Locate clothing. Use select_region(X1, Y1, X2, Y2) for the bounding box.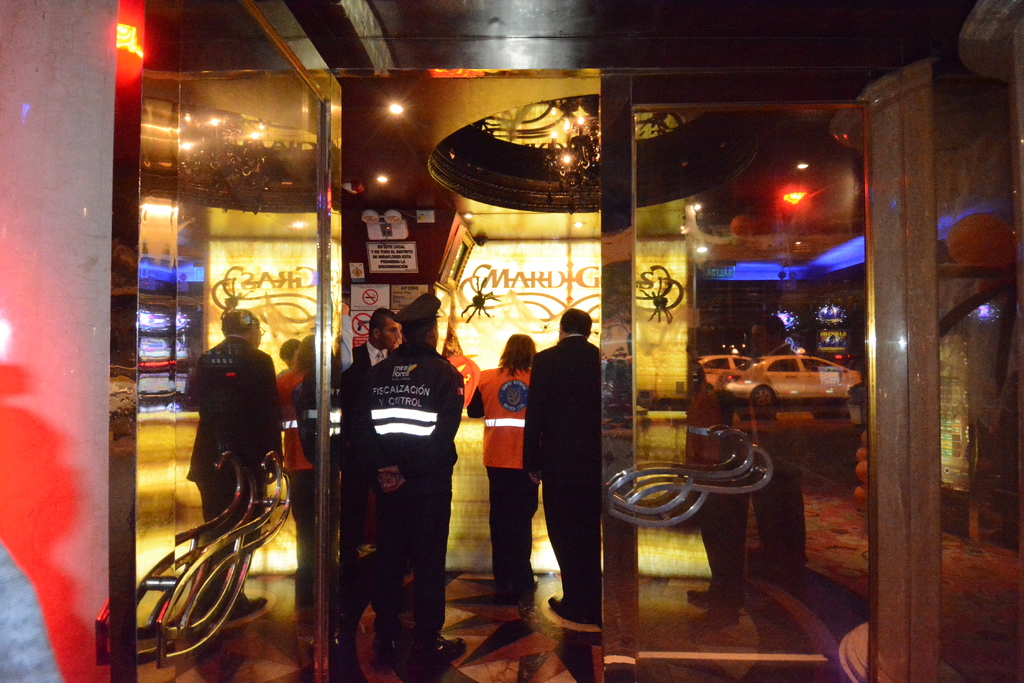
select_region(463, 366, 540, 580).
